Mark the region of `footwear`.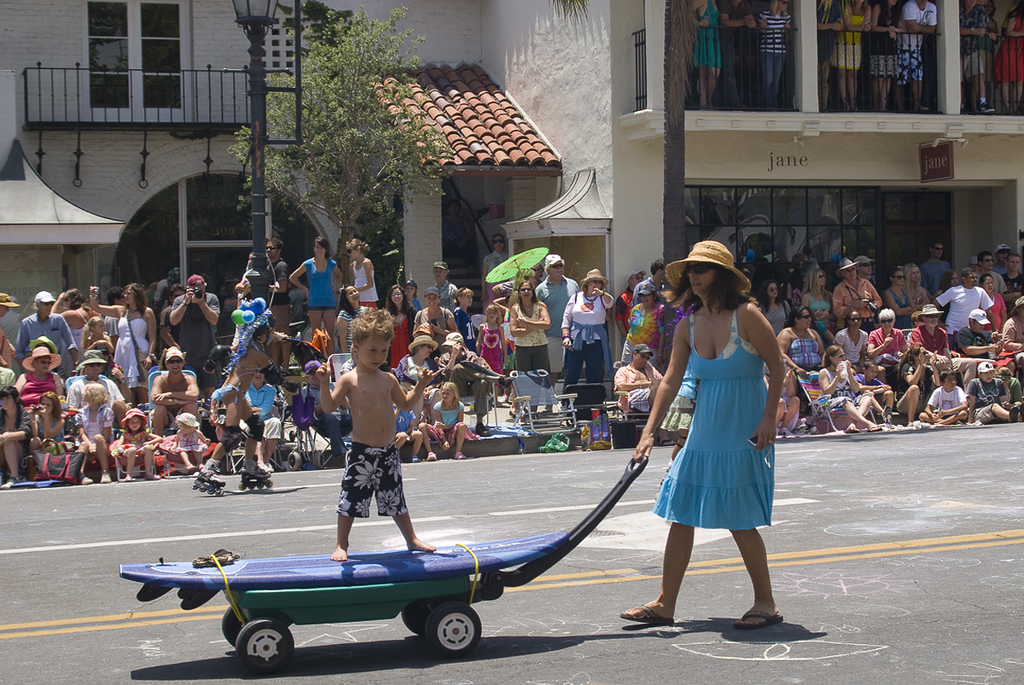
Region: region(475, 425, 491, 438).
